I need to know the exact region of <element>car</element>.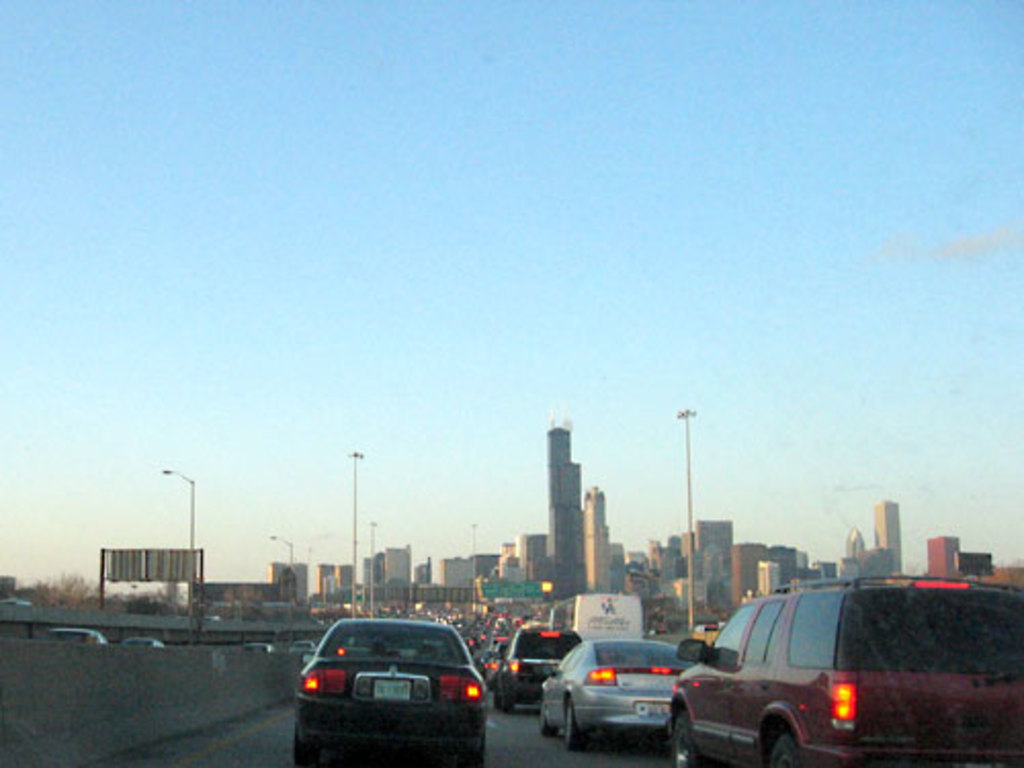
Region: l=238, t=641, r=270, b=651.
